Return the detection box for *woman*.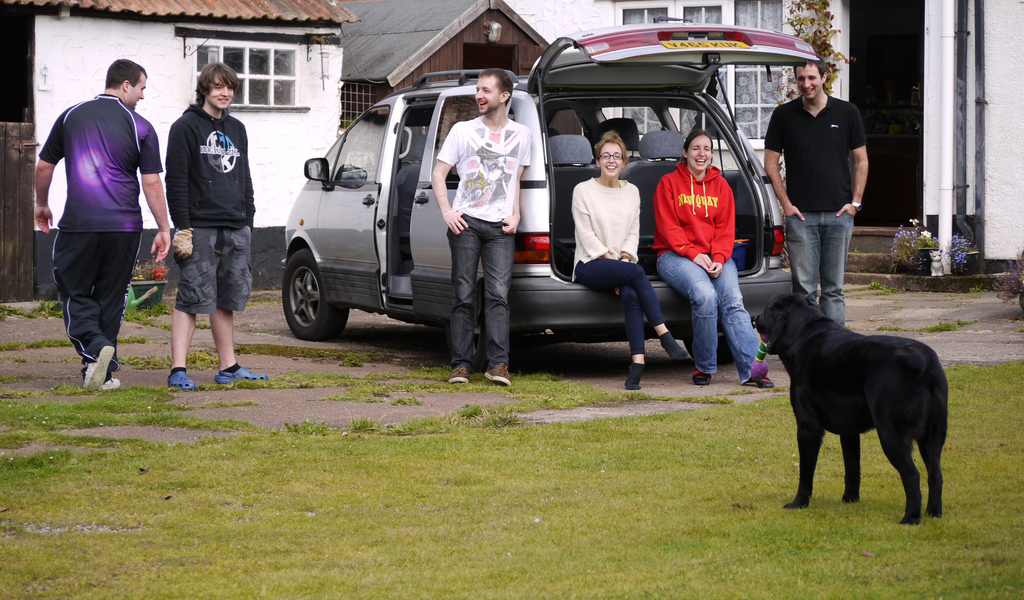
select_region(570, 134, 685, 385).
